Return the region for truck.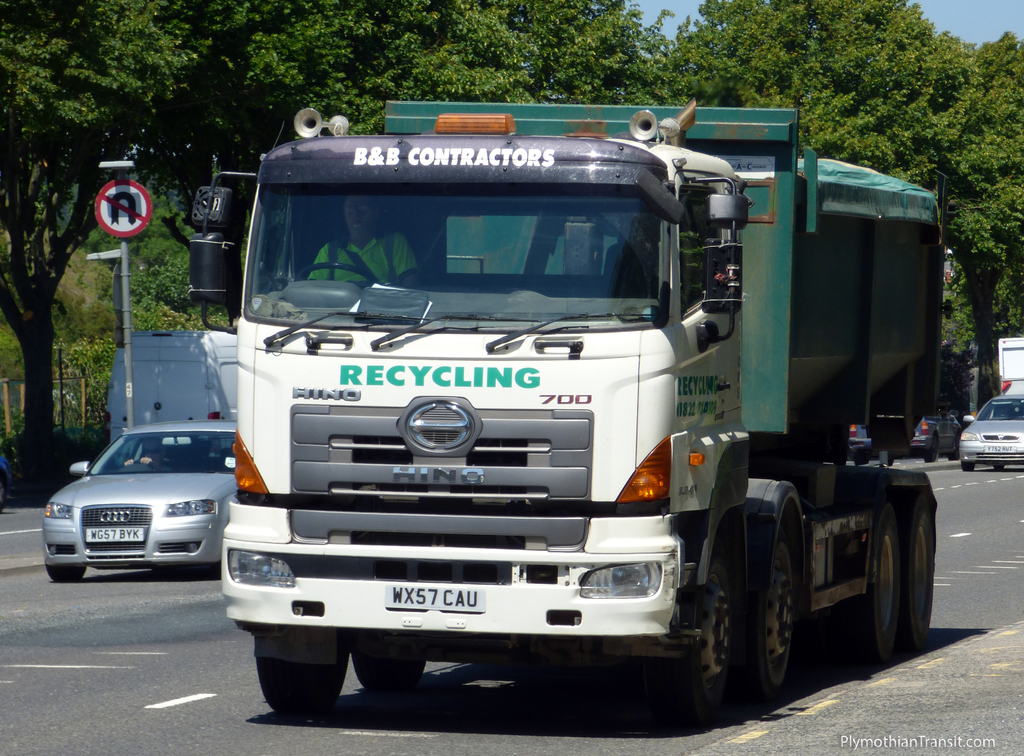
(x1=217, y1=102, x2=969, y2=742).
